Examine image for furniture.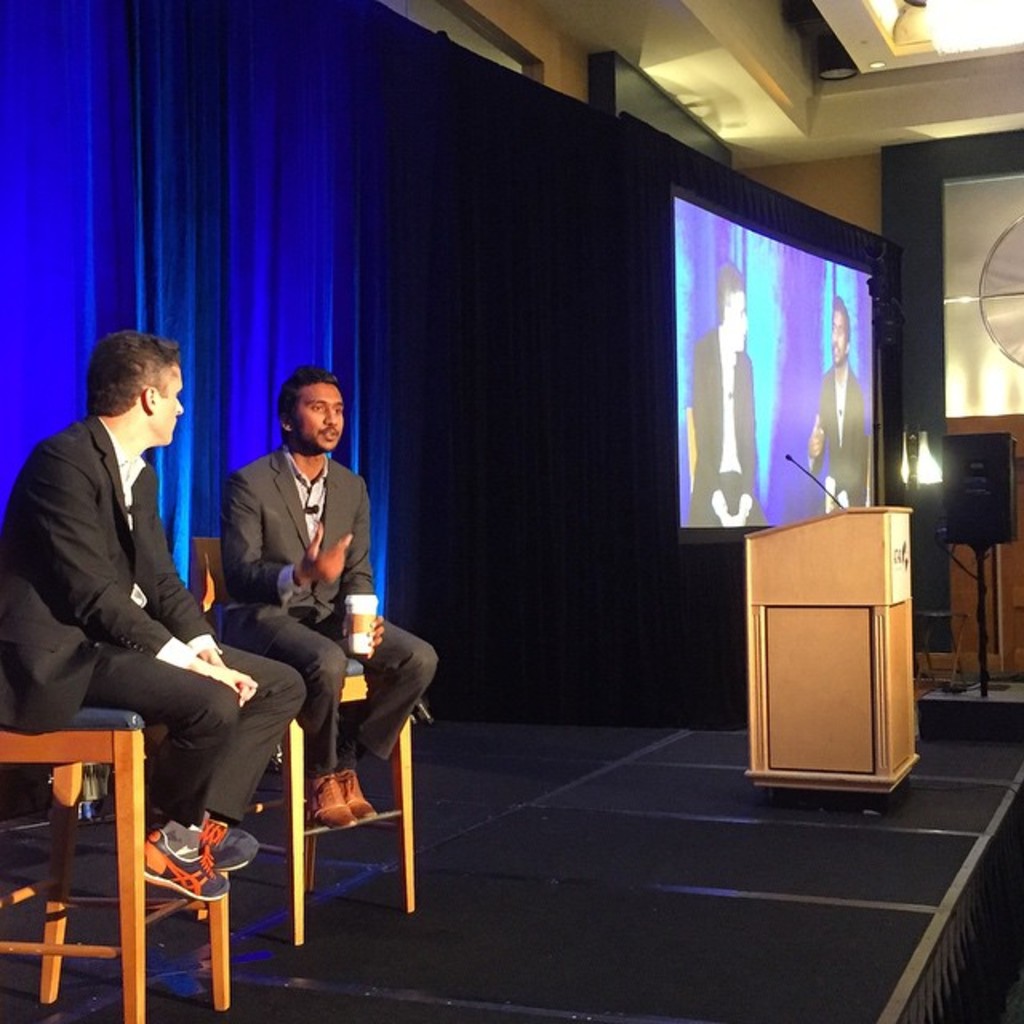
Examination result: [189,536,411,950].
